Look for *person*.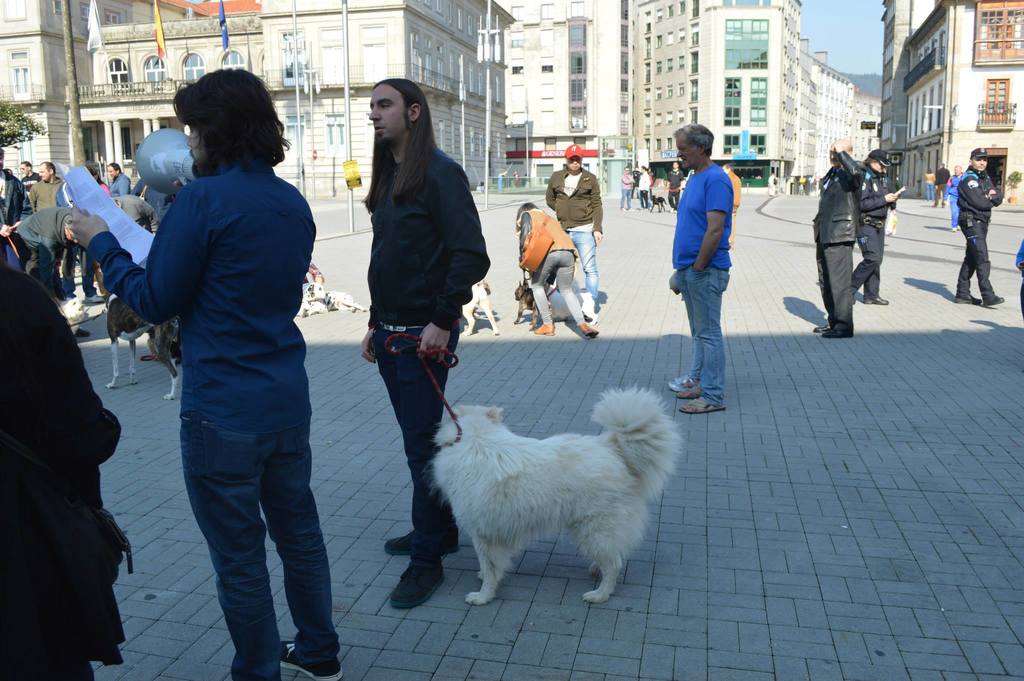
Found: [844, 152, 902, 297].
